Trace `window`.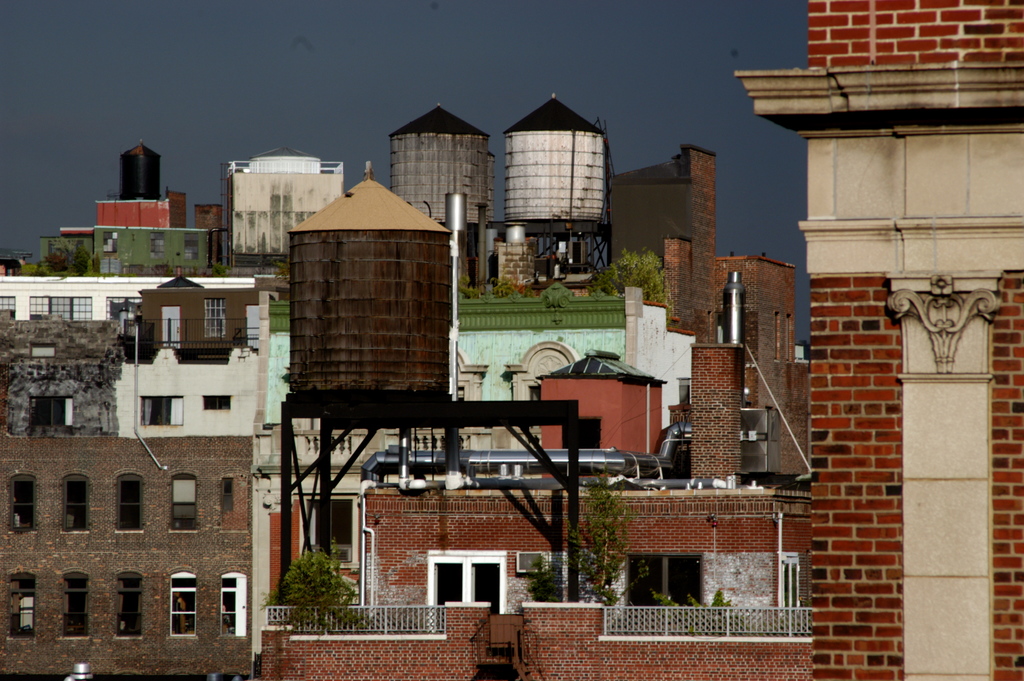
Traced to {"x1": 216, "y1": 571, "x2": 246, "y2": 641}.
